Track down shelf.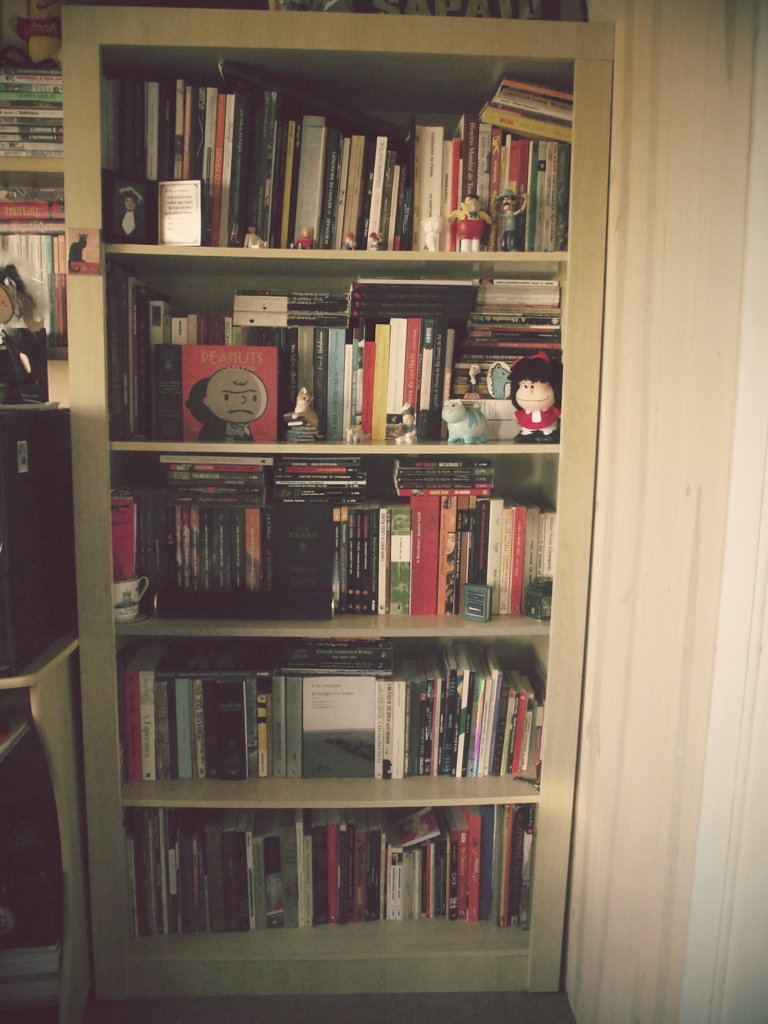
Tracked to 0,22,53,206.
